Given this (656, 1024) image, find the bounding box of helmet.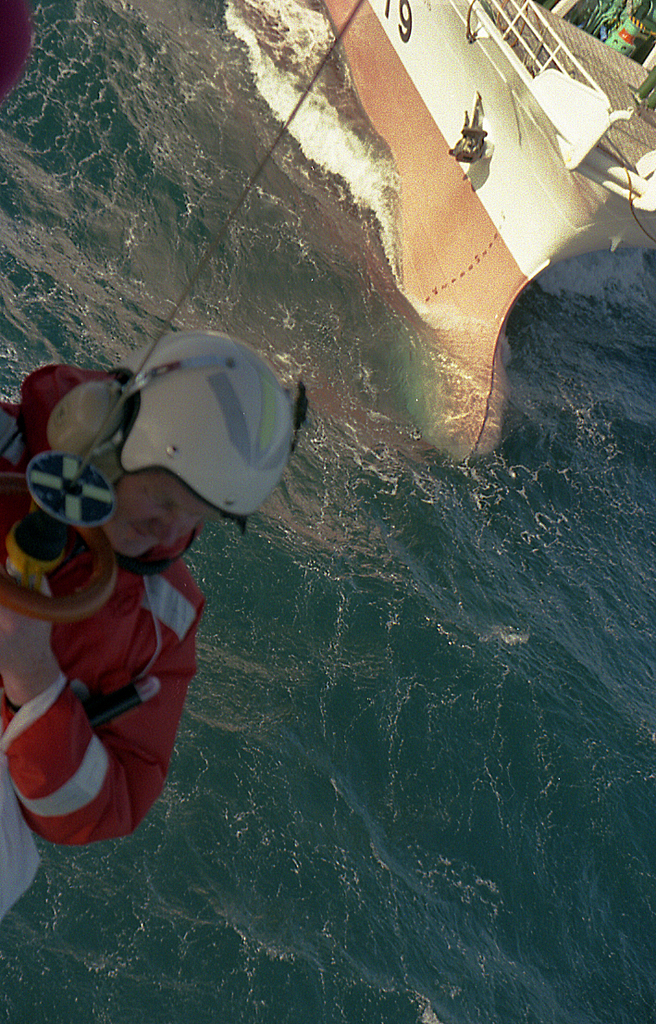
<box>15,336,303,596</box>.
